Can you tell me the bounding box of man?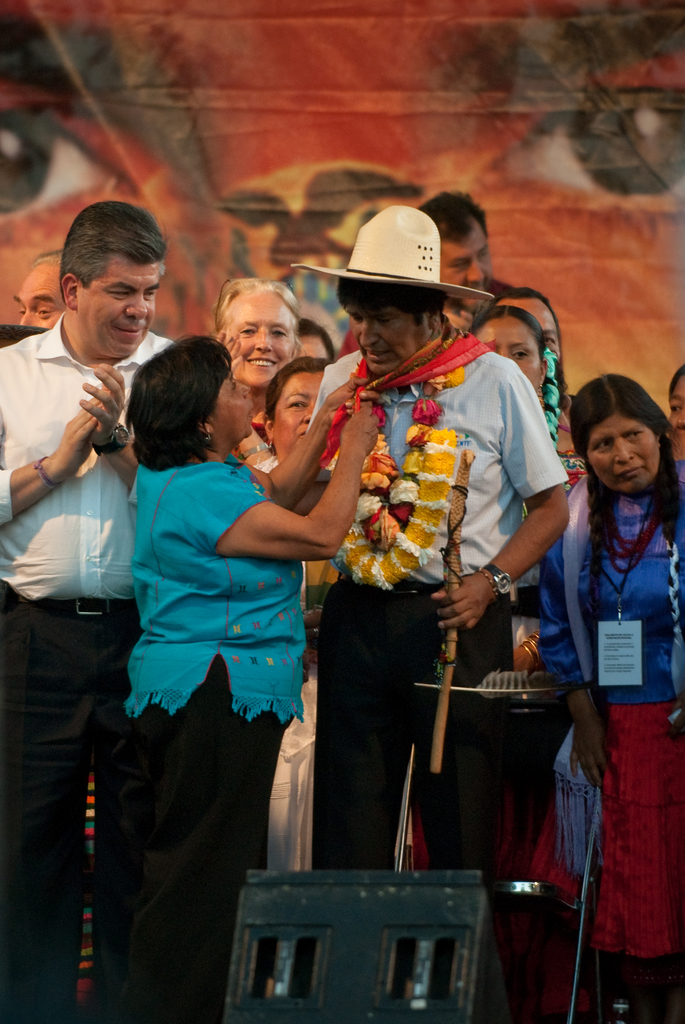
rect(17, 249, 72, 328).
